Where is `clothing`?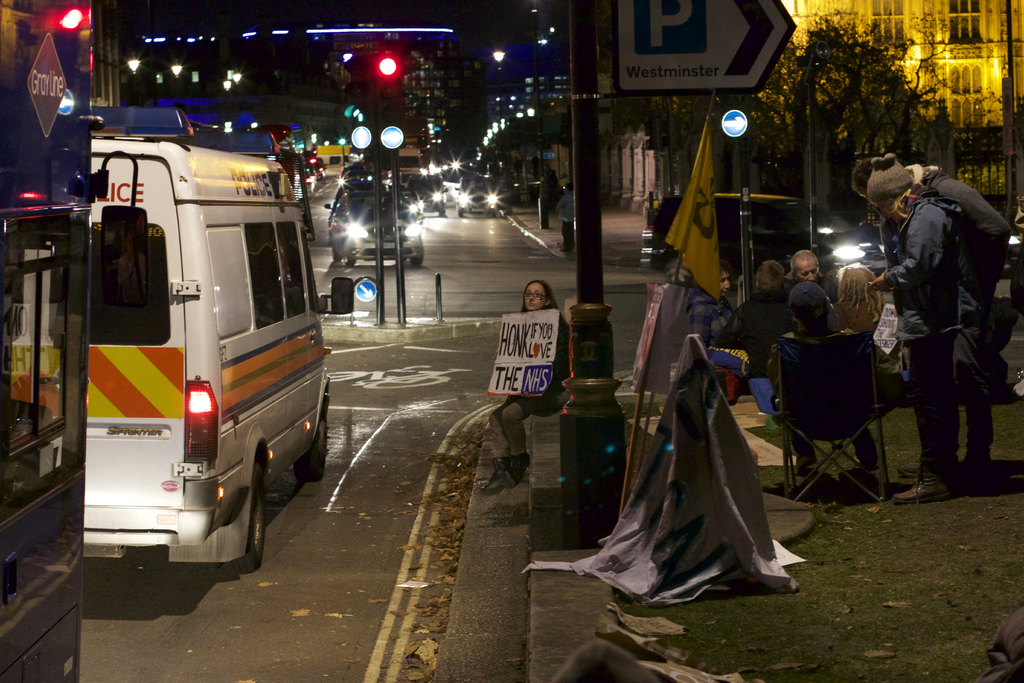
[left=877, top=142, right=1009, bottom=492].
